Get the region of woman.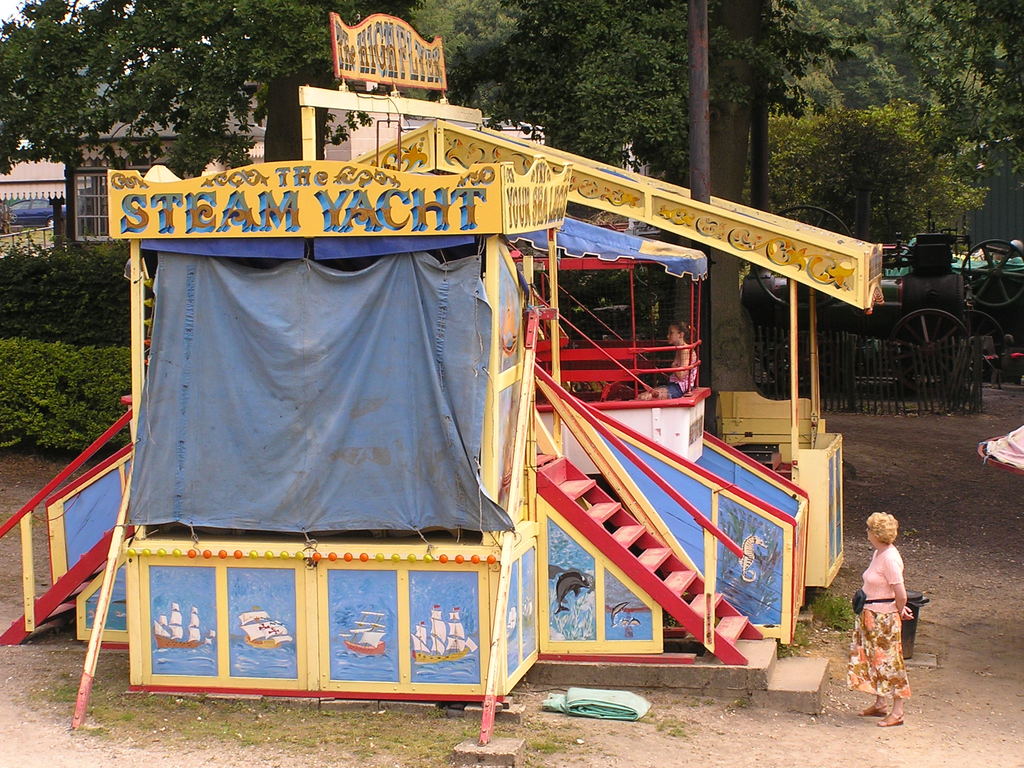
pyautogui.locateOnScreen(637, 321, 696, 402).
